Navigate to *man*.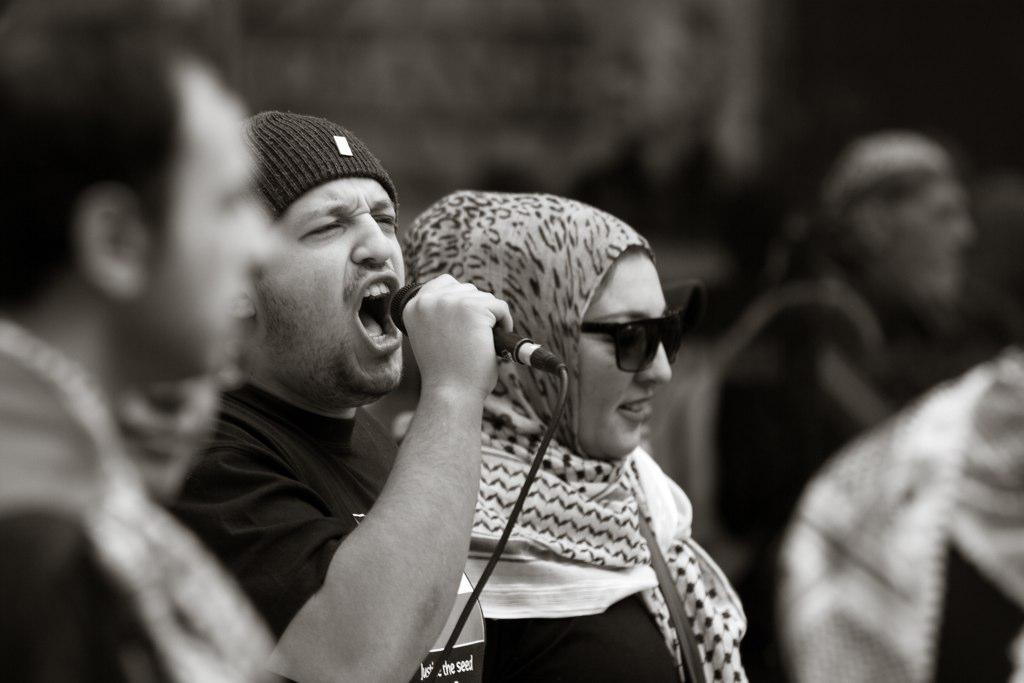
Navigation target: left=161, top=175, right=511, bottom=682.
